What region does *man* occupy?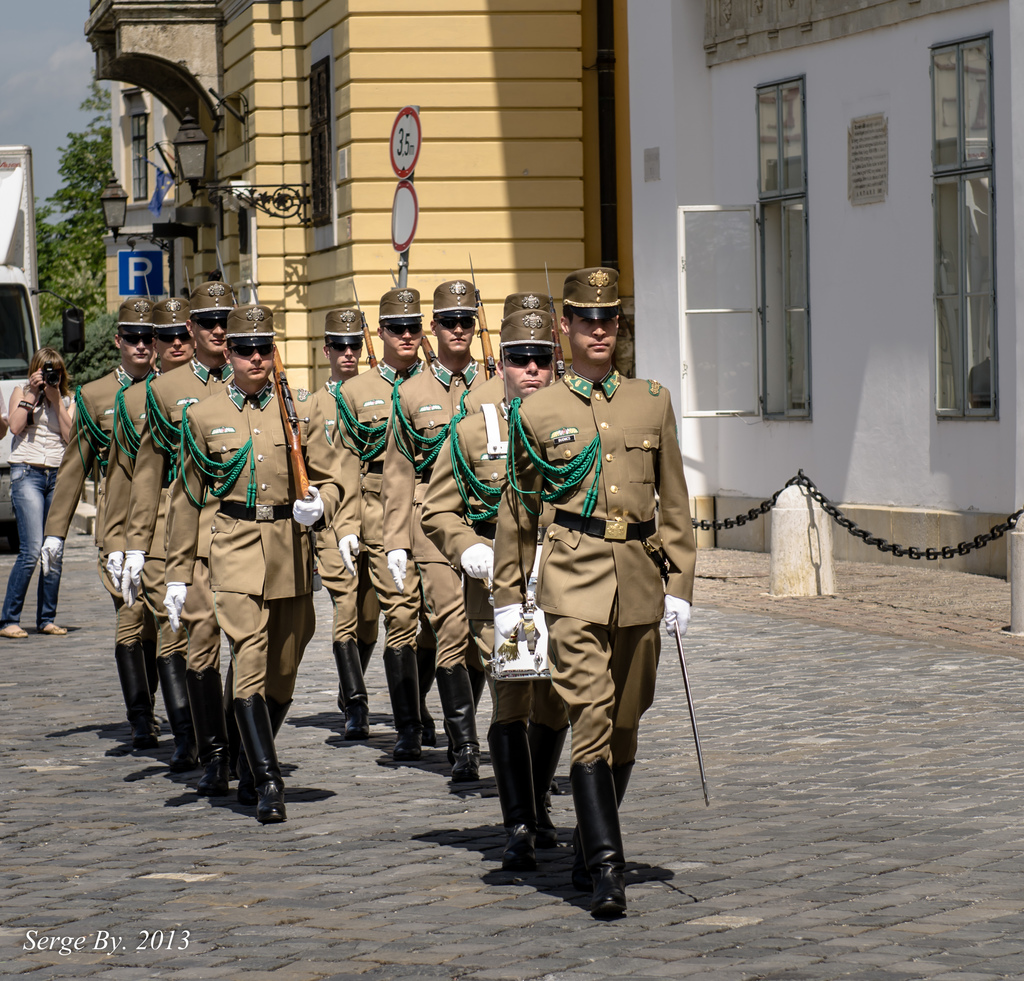
<bbox>373, 276, 512, 761</bbox>.
